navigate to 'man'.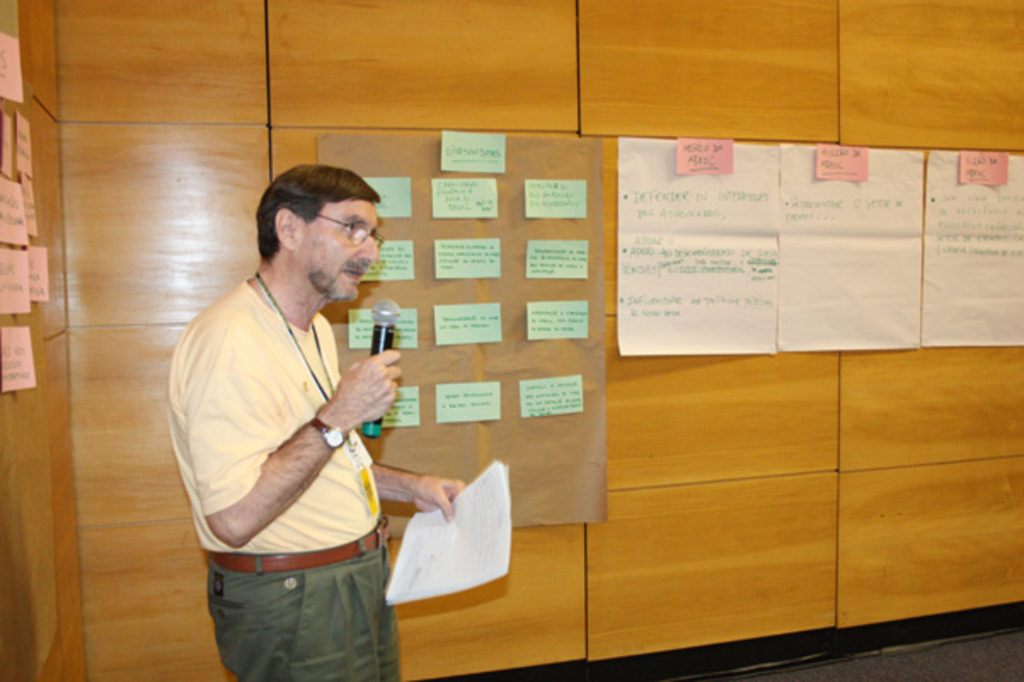
Navigation target: region(167, 155, 419, 646).
